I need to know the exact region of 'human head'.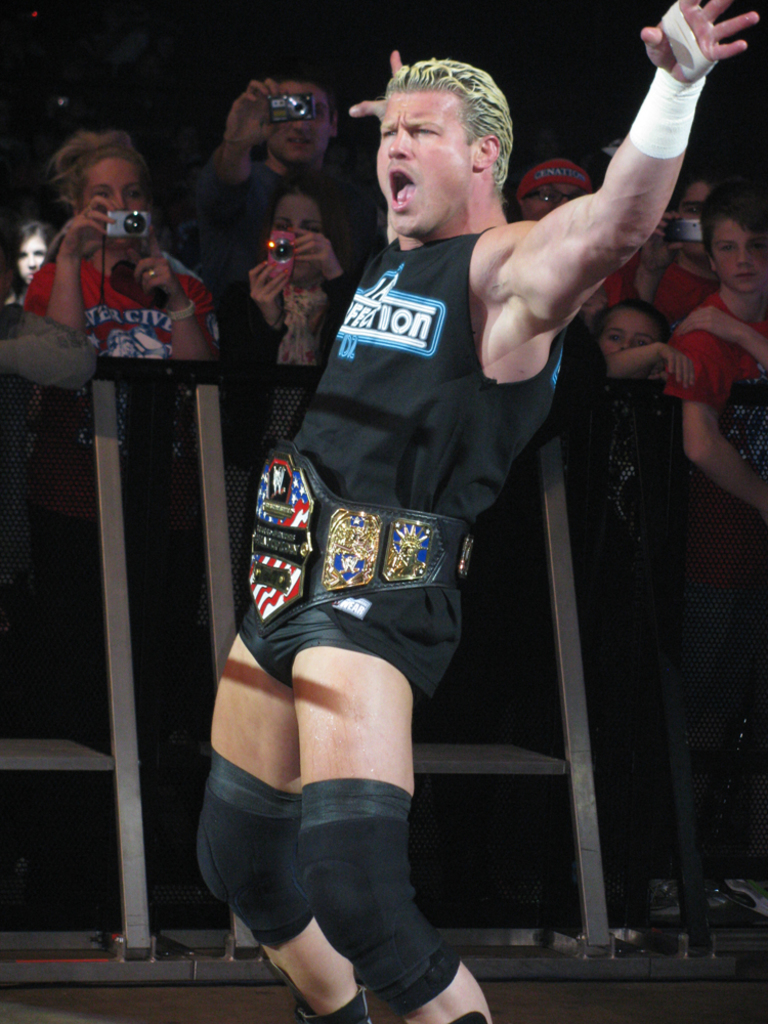
Region: box(674, 176, 721, 270).
